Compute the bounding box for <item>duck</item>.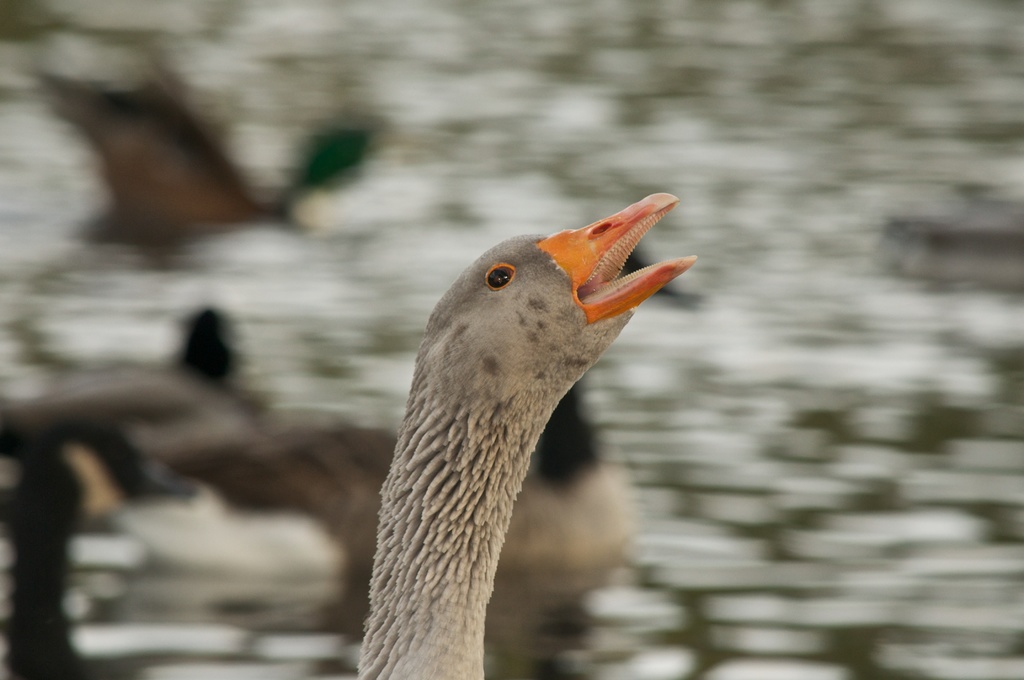
box(326, 163, 710, 679).
